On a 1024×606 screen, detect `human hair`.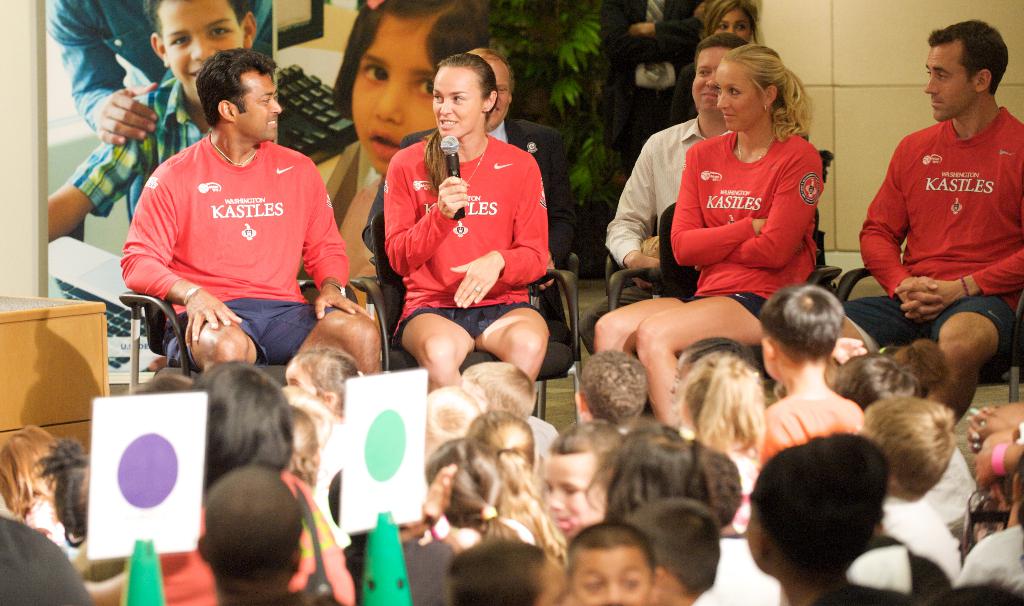
676 353 771 449.
